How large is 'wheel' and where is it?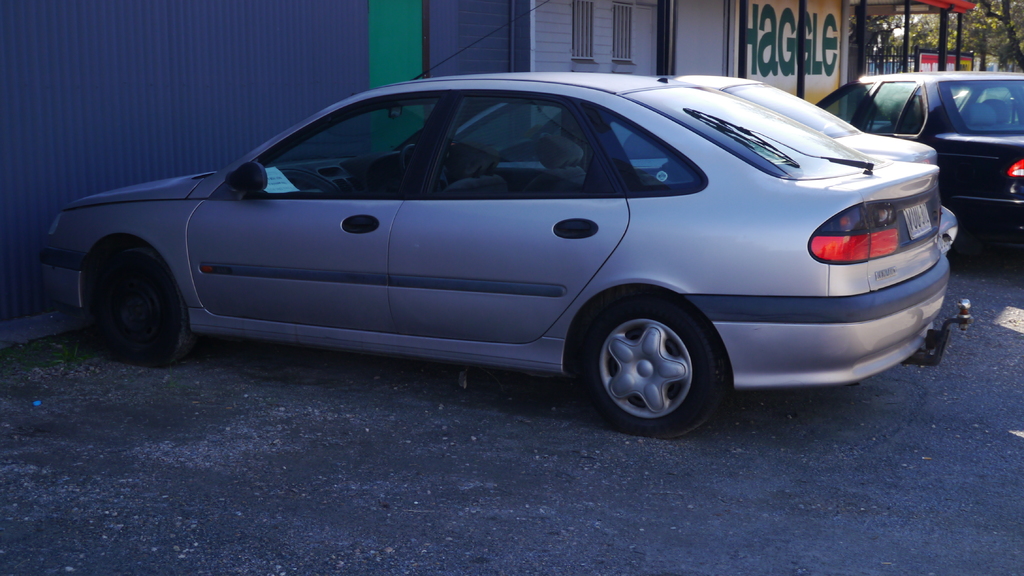
Bounding box: [90, 232, 189, 349].
